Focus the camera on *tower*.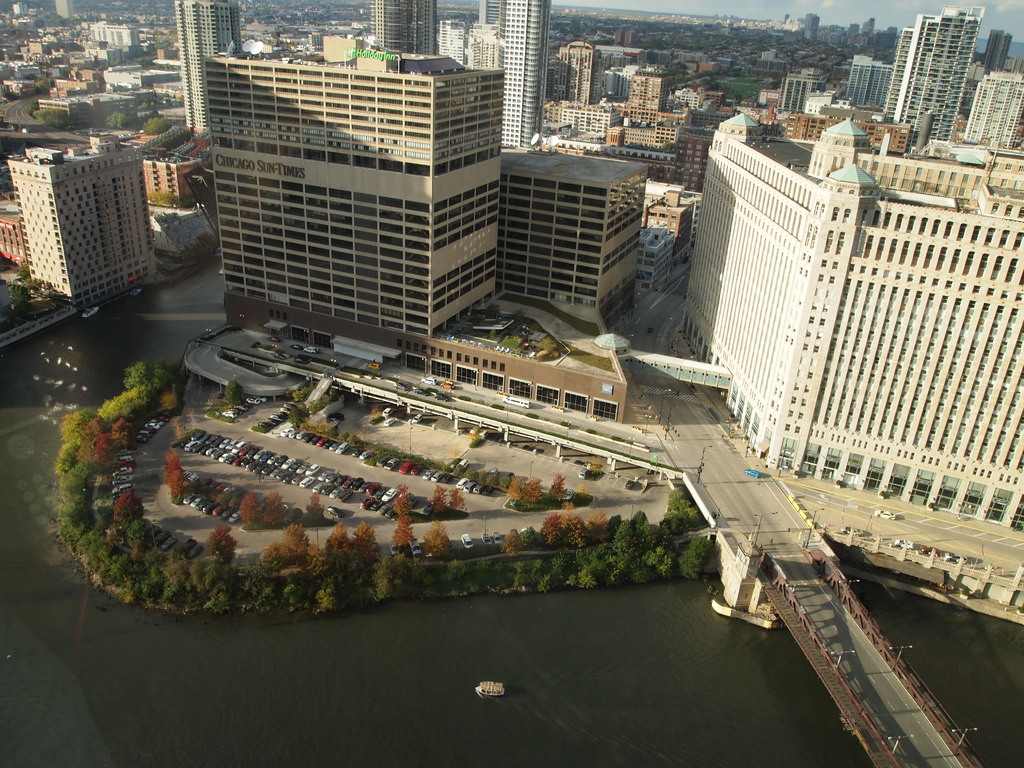
Focus region: 552, 39, 607, 111.
